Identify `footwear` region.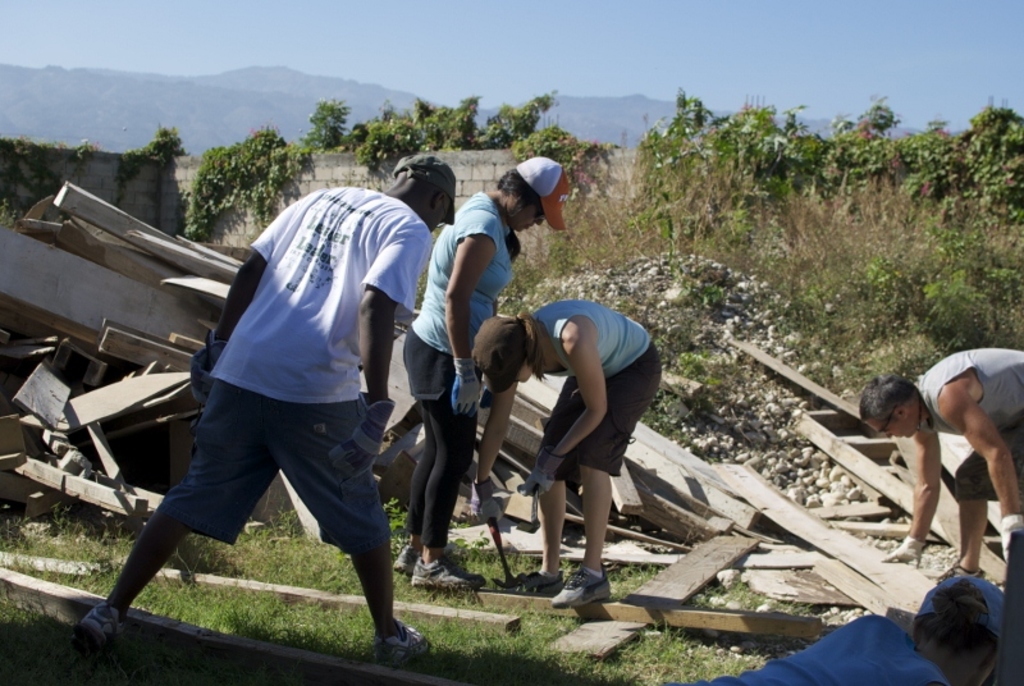
Region: bbox=[65, 590, 141, 659].
